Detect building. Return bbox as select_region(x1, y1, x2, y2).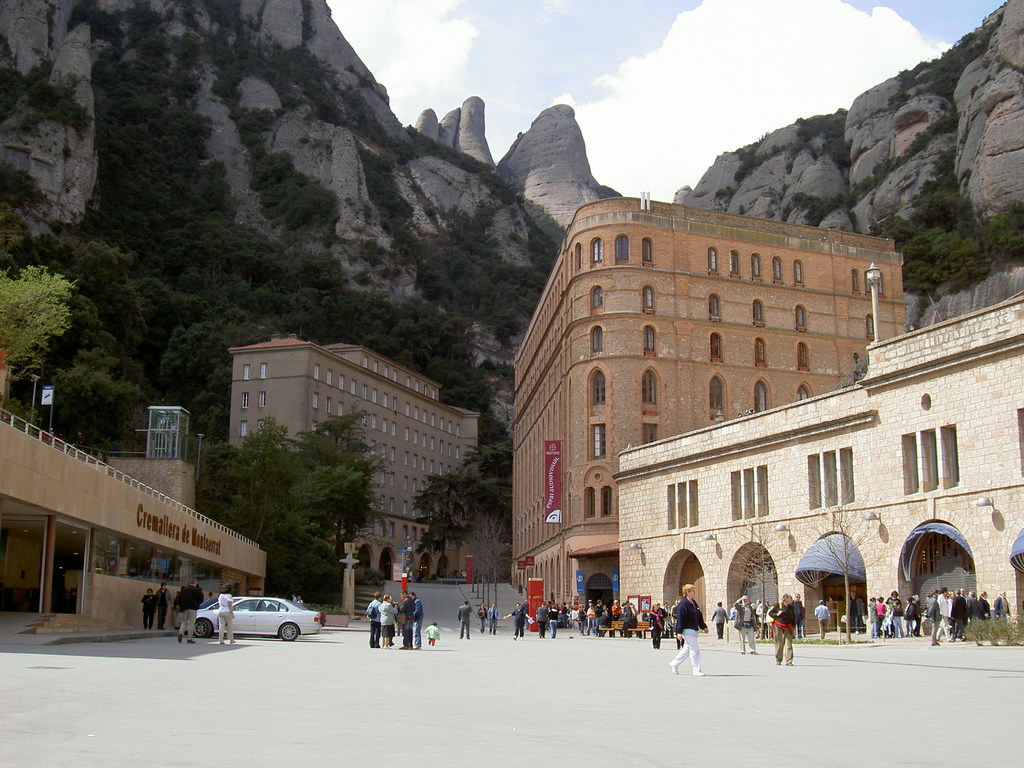
select_region(511, 192, 909, 628).
